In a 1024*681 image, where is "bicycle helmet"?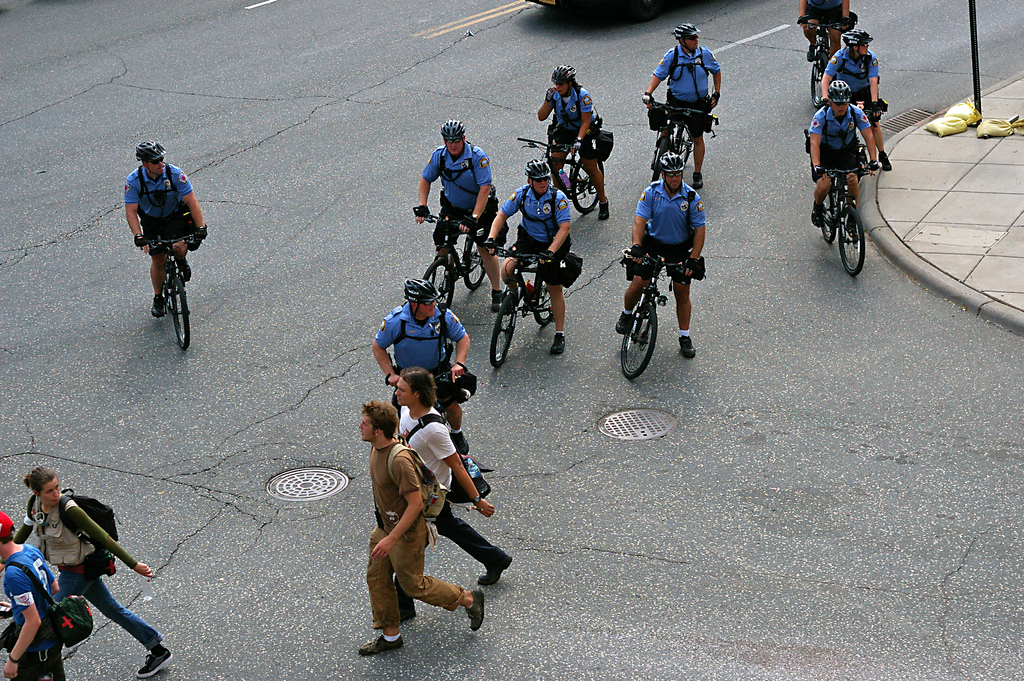
crop(846, 26, 874, 57).
